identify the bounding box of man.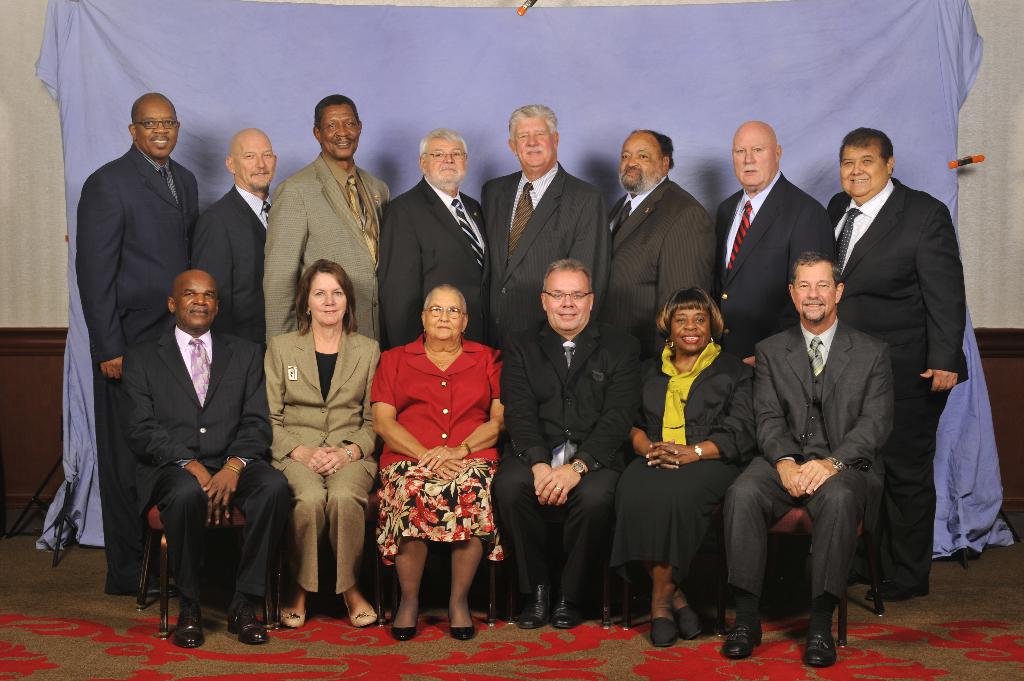
Rect(268, 93, 395, 351).
